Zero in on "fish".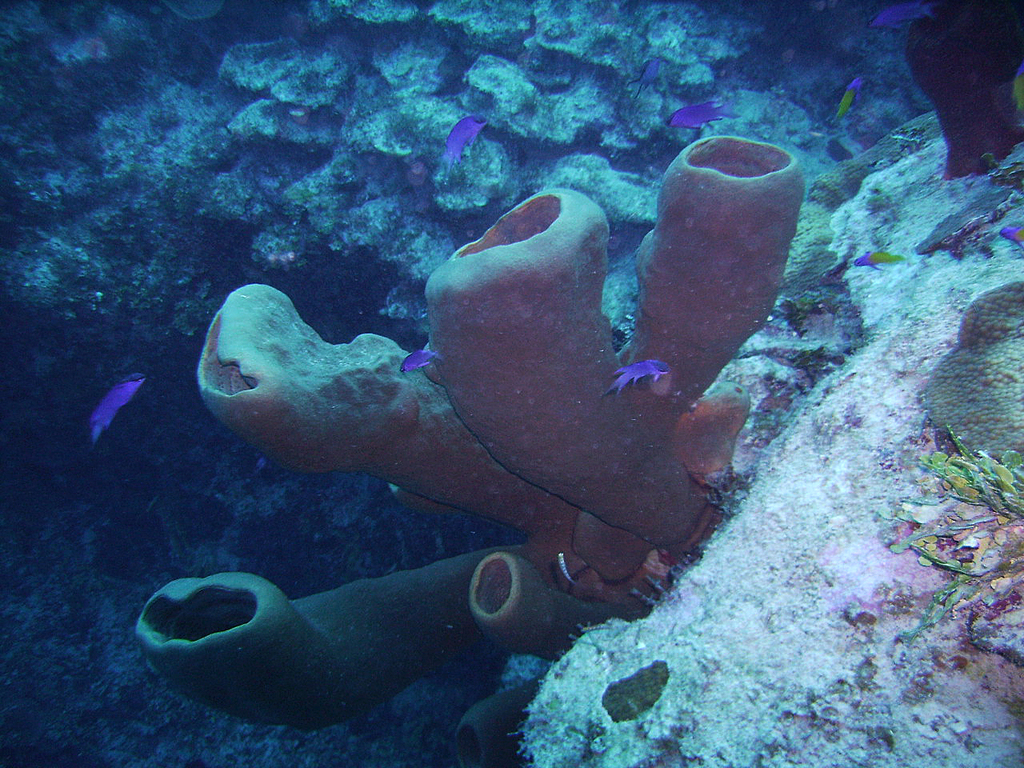
Zeroed in: locate(670, 99, 742, 133).
